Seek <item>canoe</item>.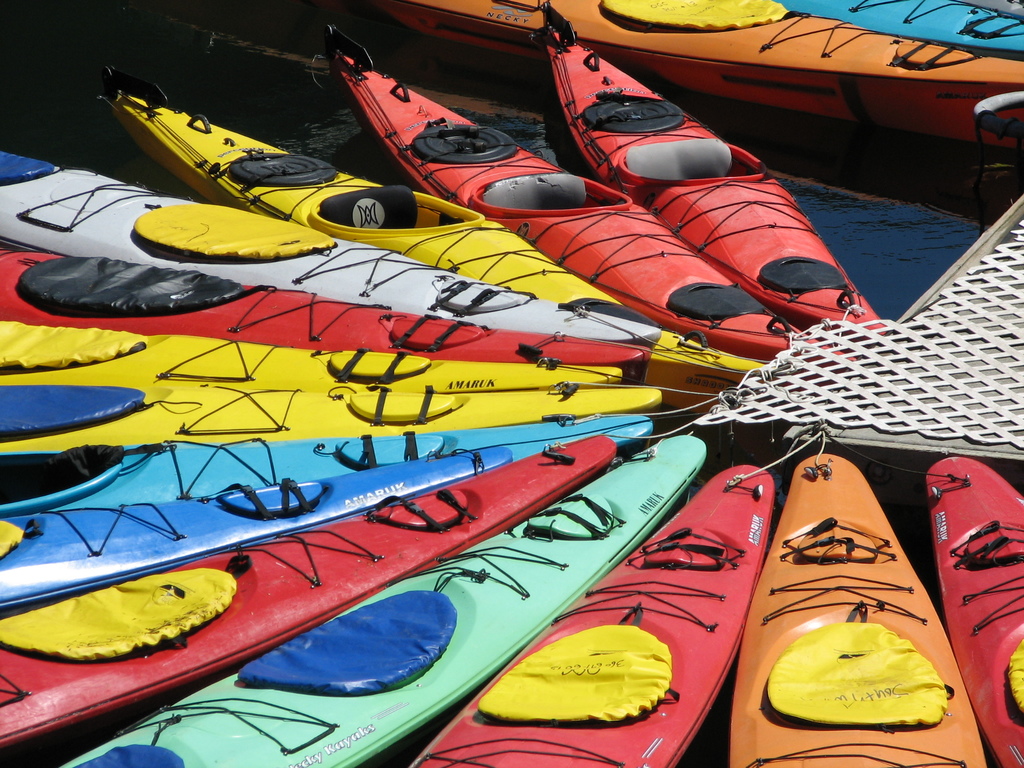
(731,456,984,764).
